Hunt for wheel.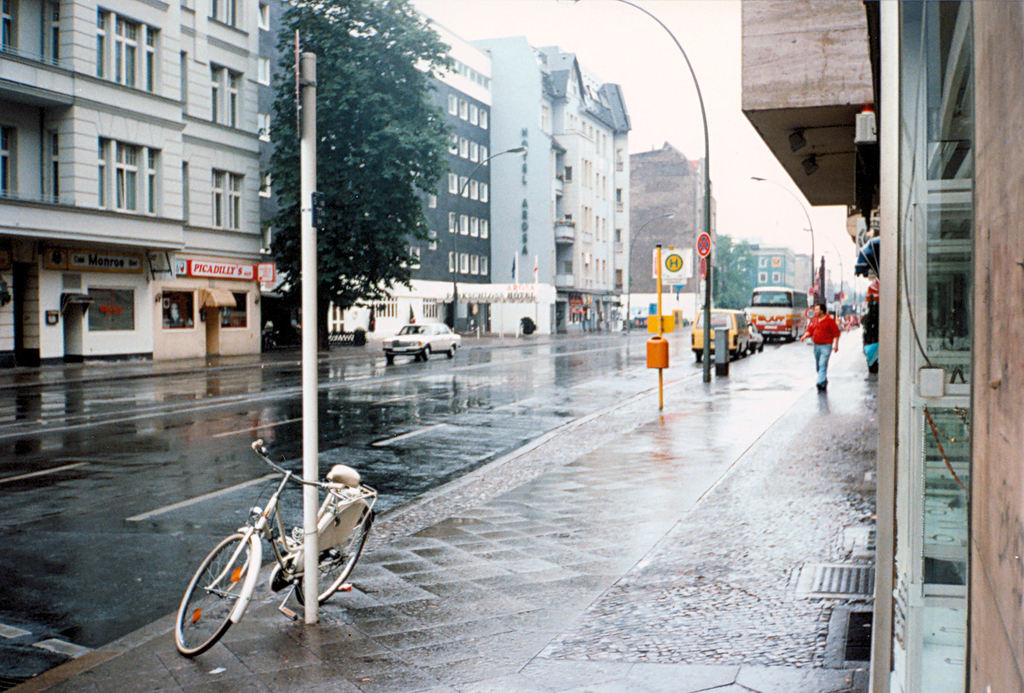
Hunted down at 172, 529, 252, 653.
